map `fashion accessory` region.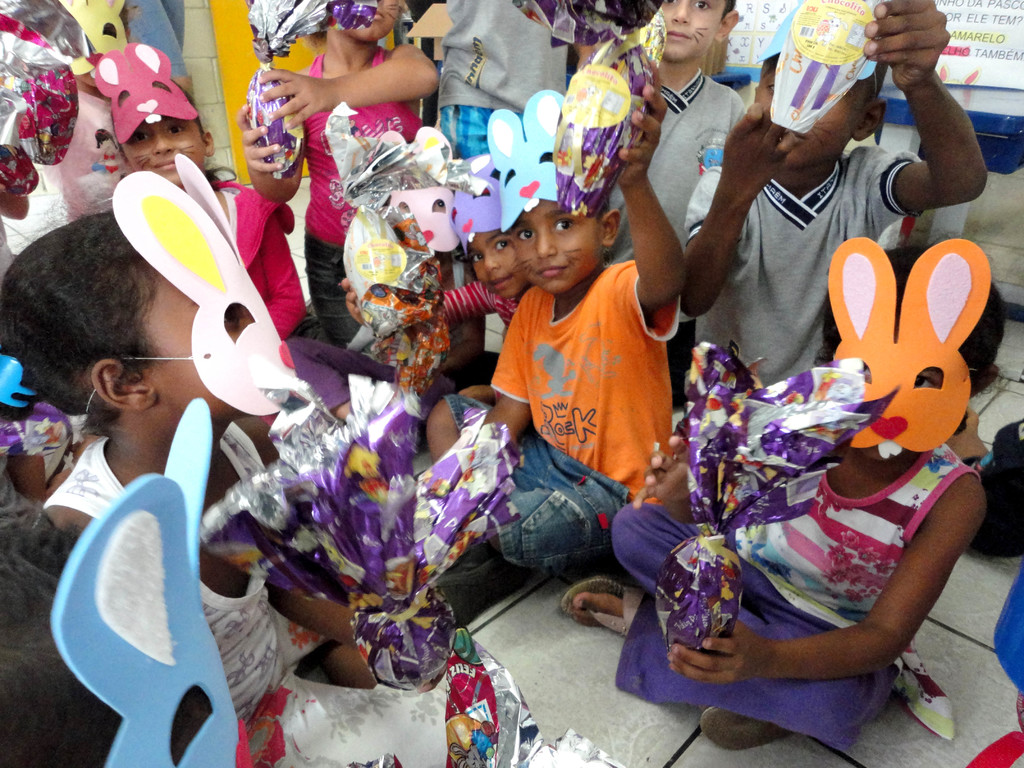
Mapped to [x1=827, y1=236, x2=992, y2=460].
